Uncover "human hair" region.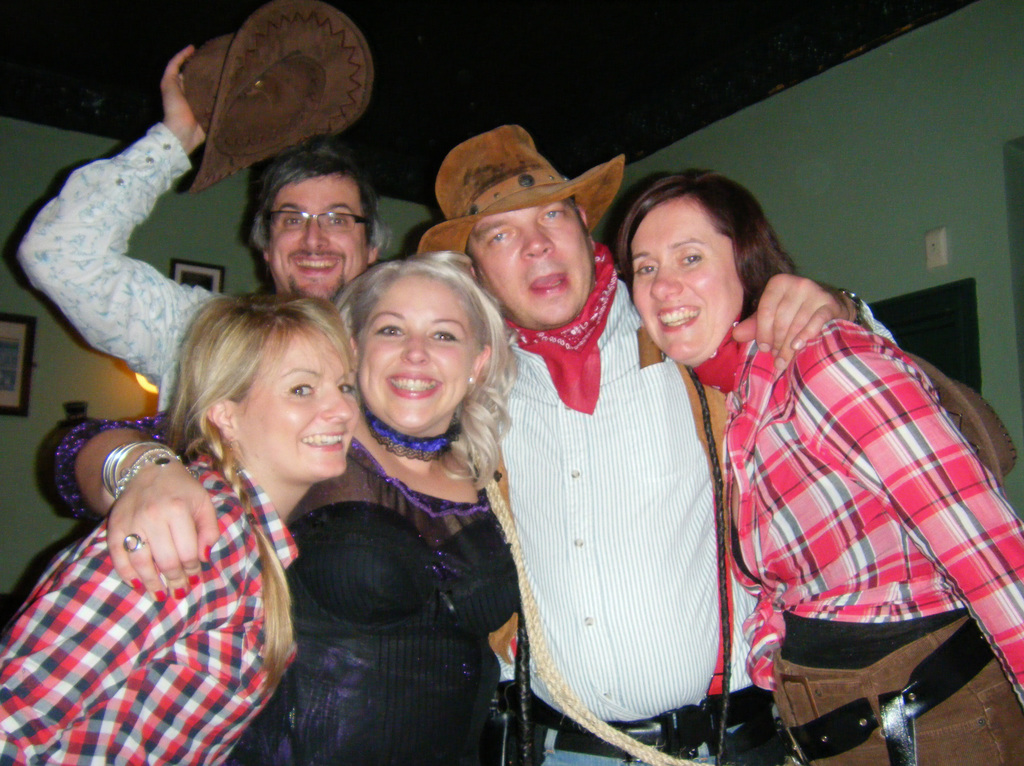
Uncovered: 250, 144, 392, 255.
